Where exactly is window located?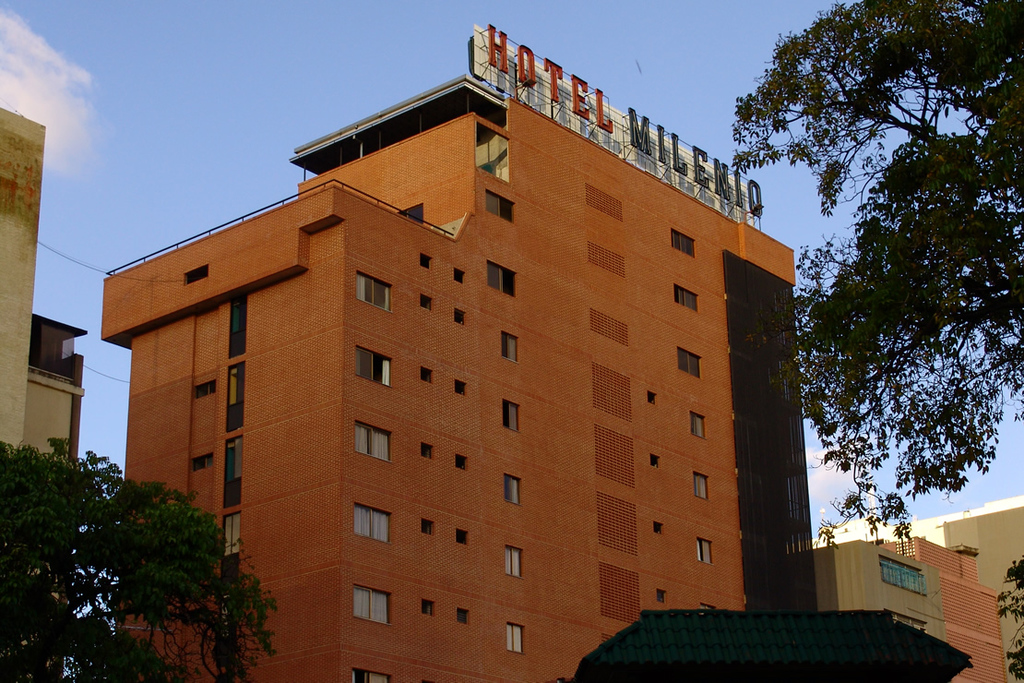
Its bounding box is BBox(652, 456, 658, 464).
